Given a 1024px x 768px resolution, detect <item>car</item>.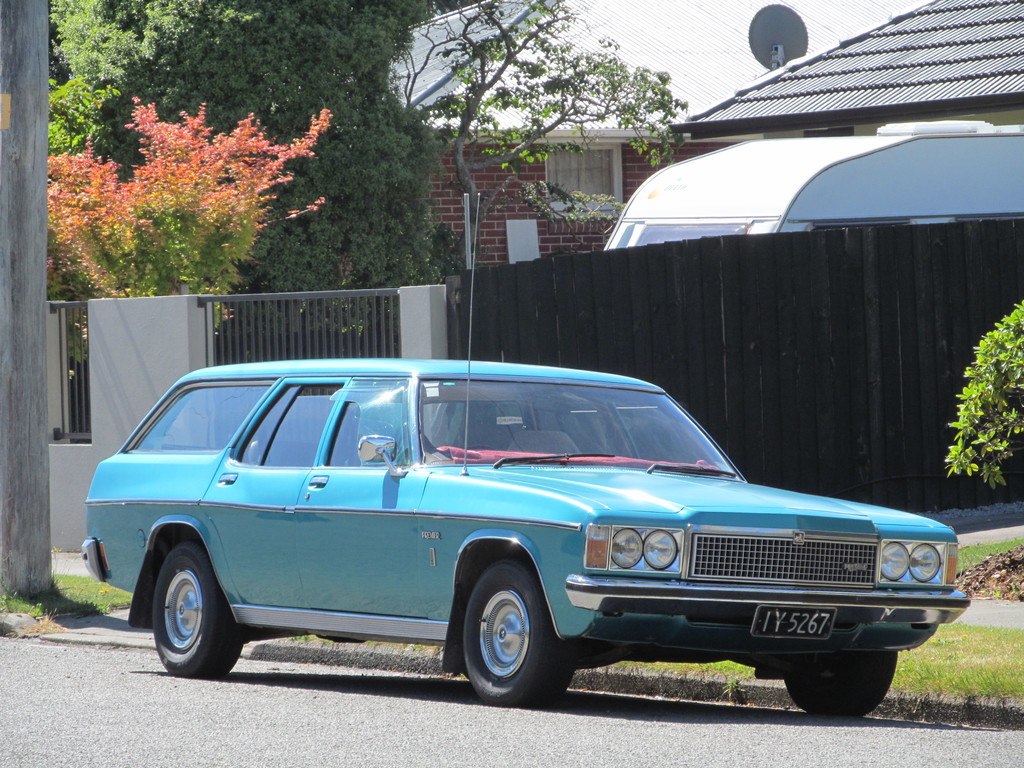
{"left": 81, "top": 357, "right": 972, "bottom": 714}.
